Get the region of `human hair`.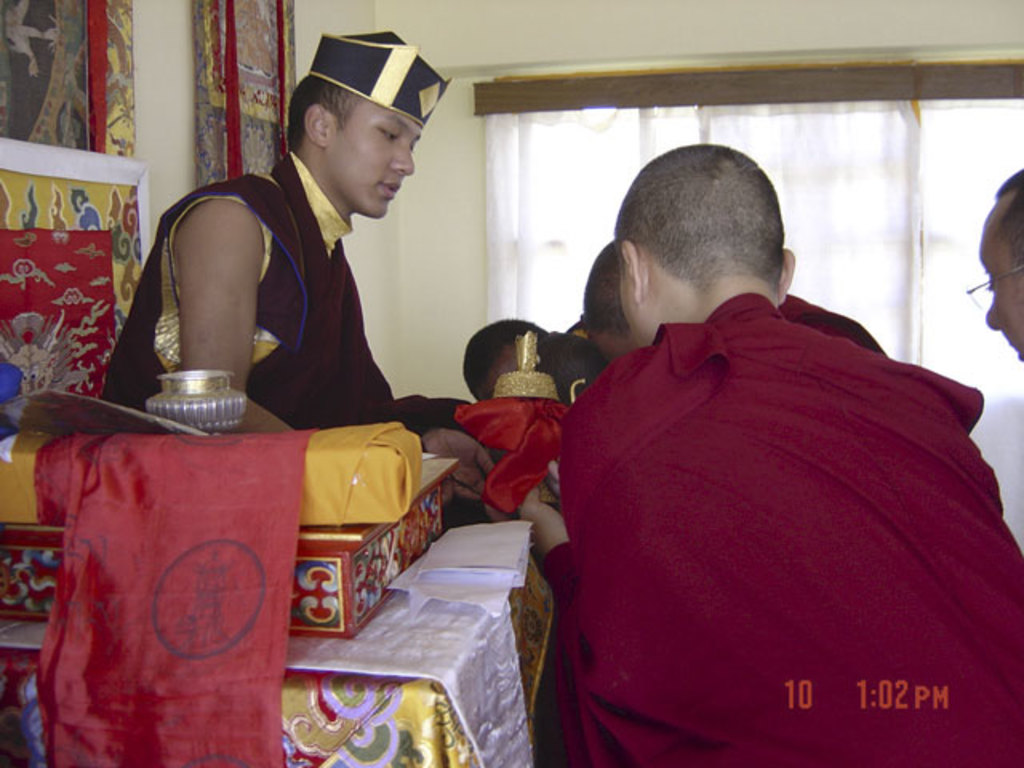
582/242/627/341.
